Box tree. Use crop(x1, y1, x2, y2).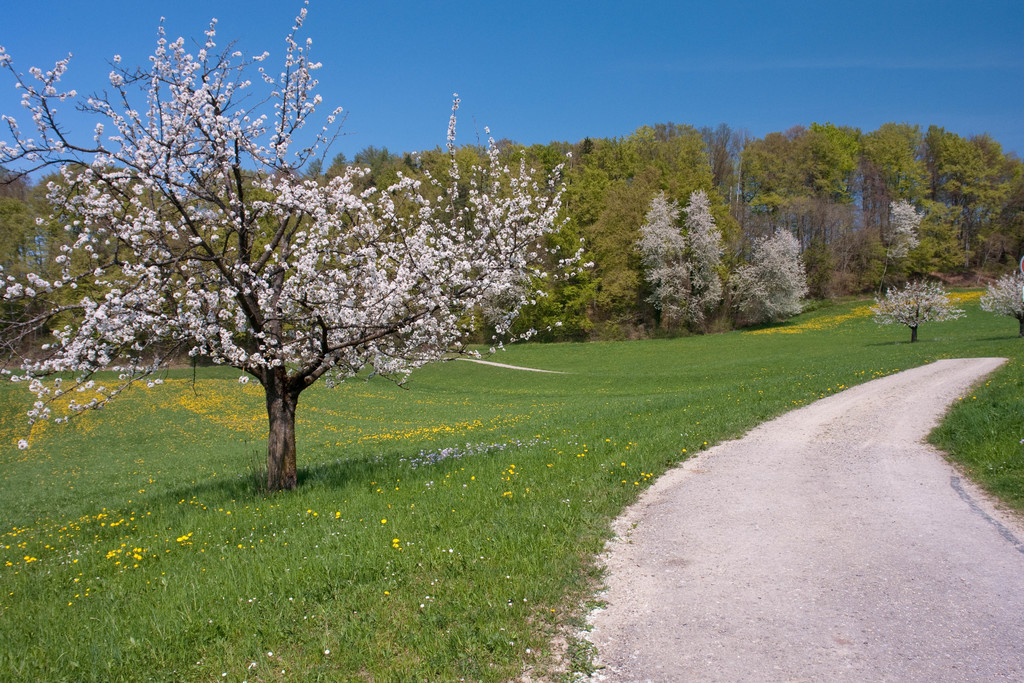
crop(418, 140, 492, 366).
